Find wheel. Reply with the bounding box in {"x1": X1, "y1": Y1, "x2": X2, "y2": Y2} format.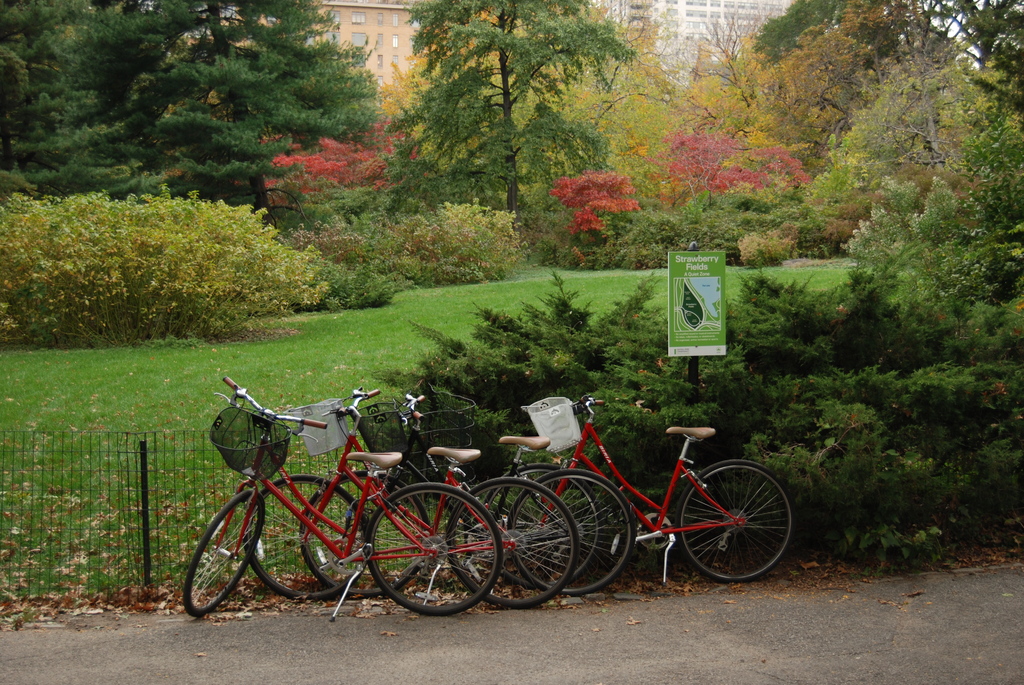
{"x1": 299, "y1": 469, "x2": 433, "y2": 595}.
